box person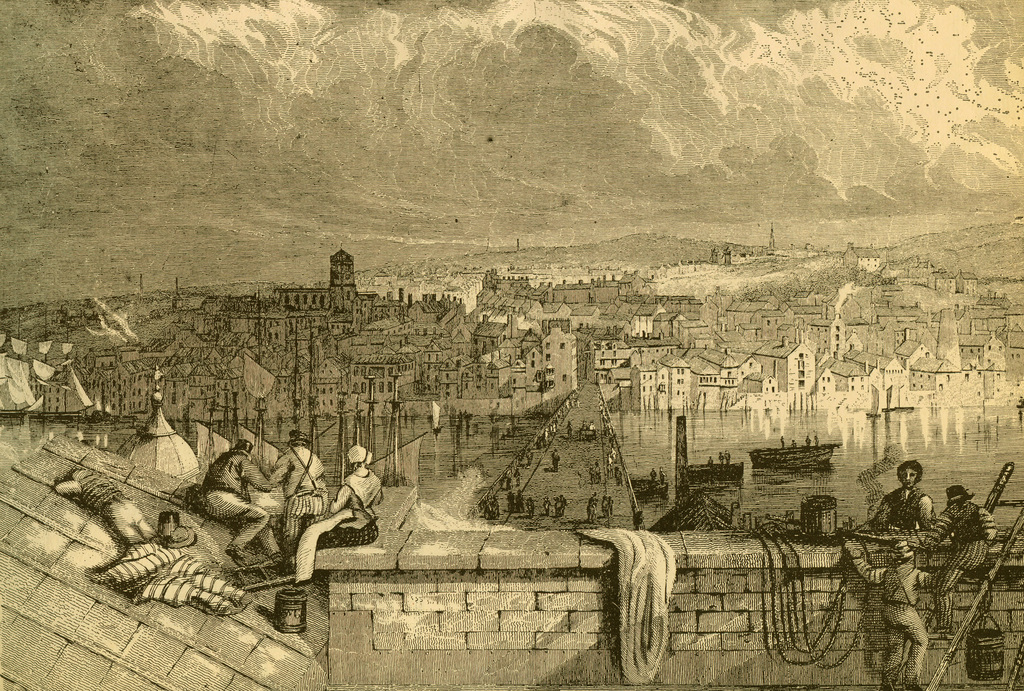
locate(280, 453, 376, 597)
